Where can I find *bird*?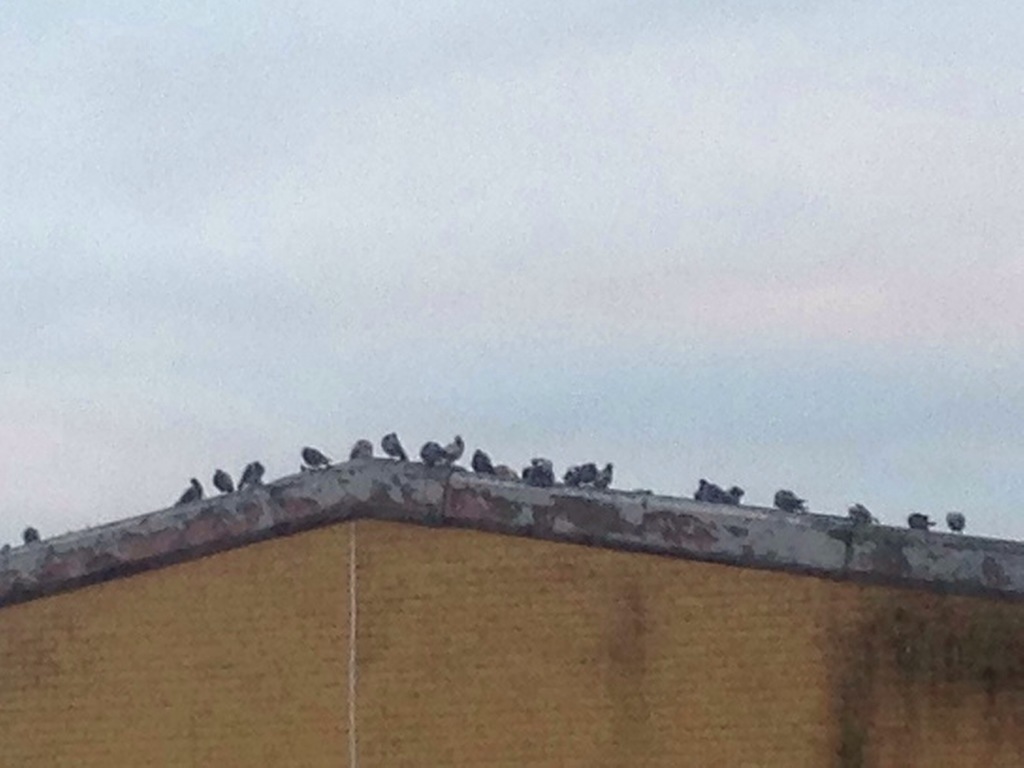
You can find it at region(216, 464, 239, 492).
